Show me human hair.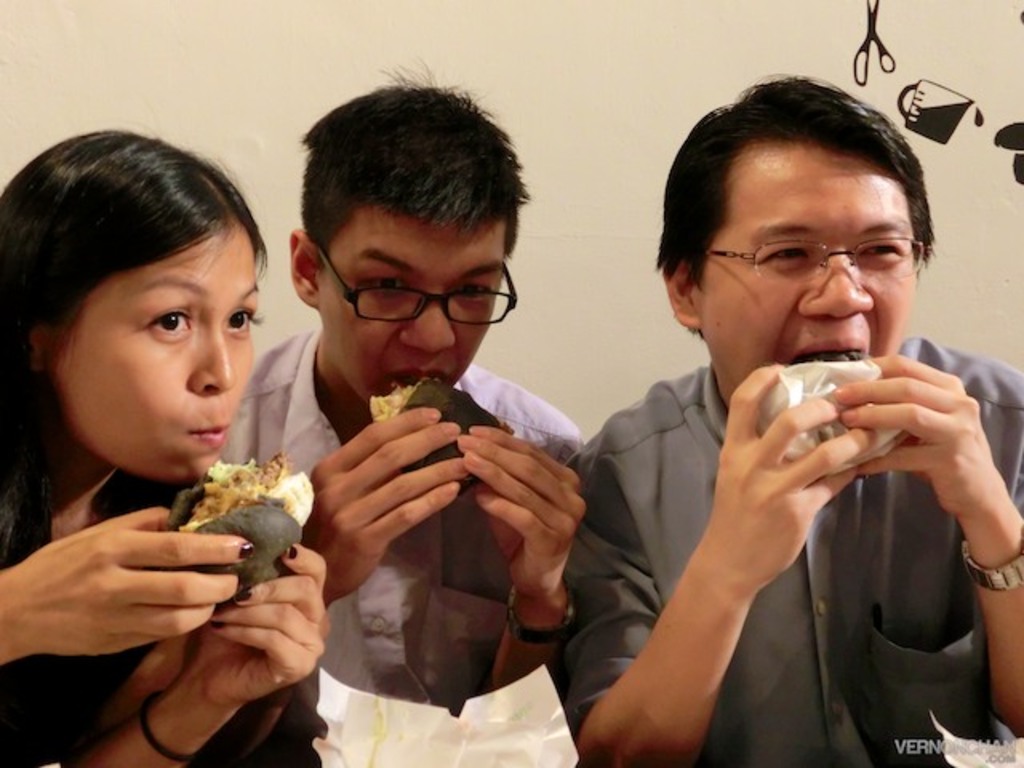
human hair is here: bbox=(282, 53, 530, 413).
